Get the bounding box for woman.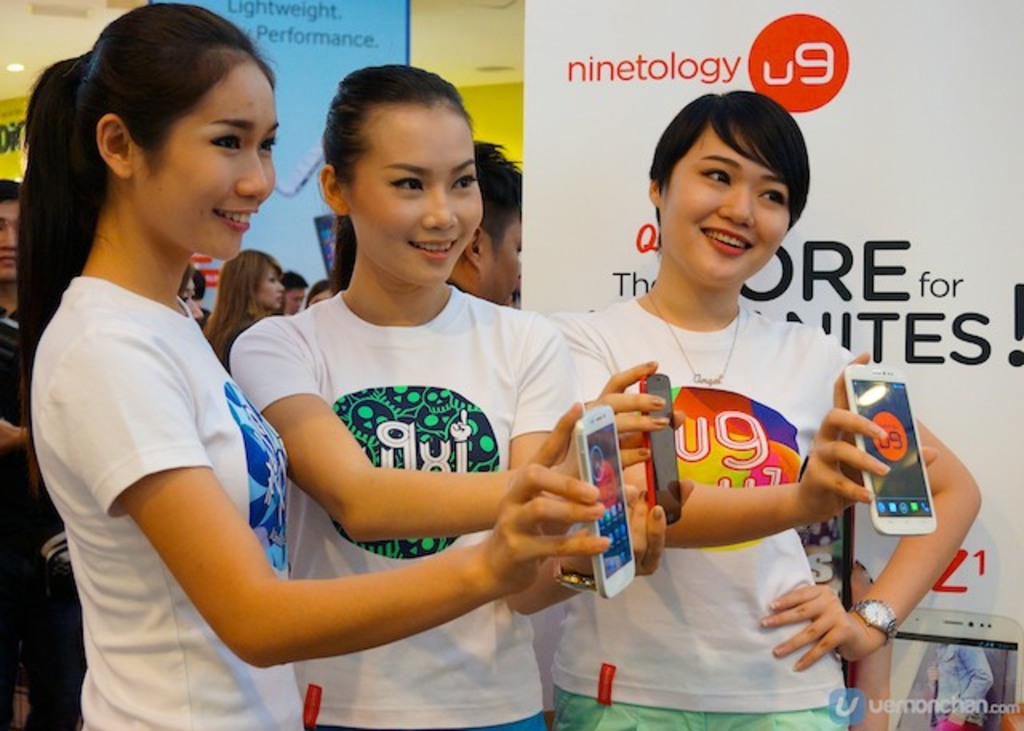
x1=490, y1=75, x2=918, y2=713.
